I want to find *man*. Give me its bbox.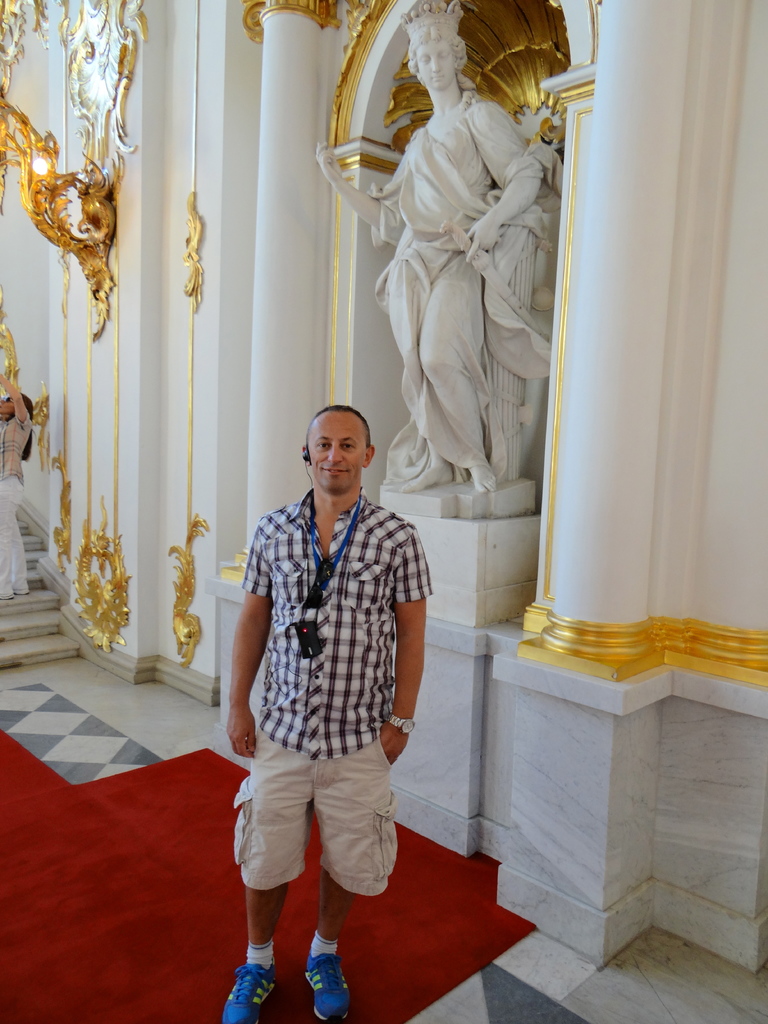
<bbox>225, 381, 439, 1004</bbox>.
